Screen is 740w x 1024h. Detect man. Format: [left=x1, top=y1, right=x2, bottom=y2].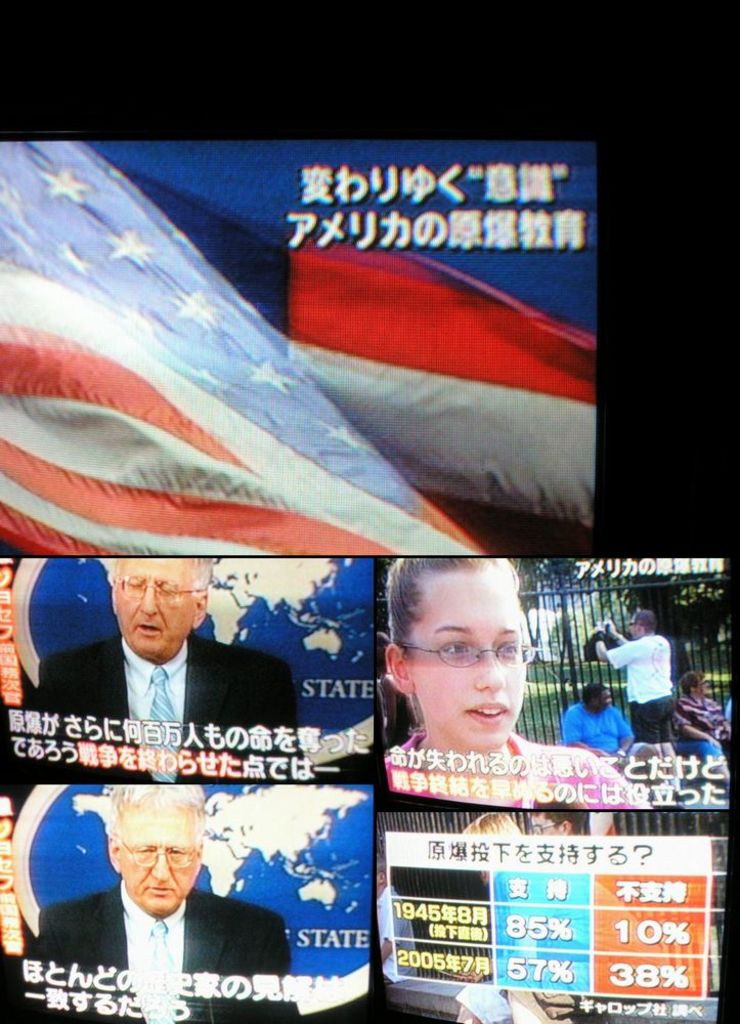
[left=562, top=679, right=650, bottom=769].
